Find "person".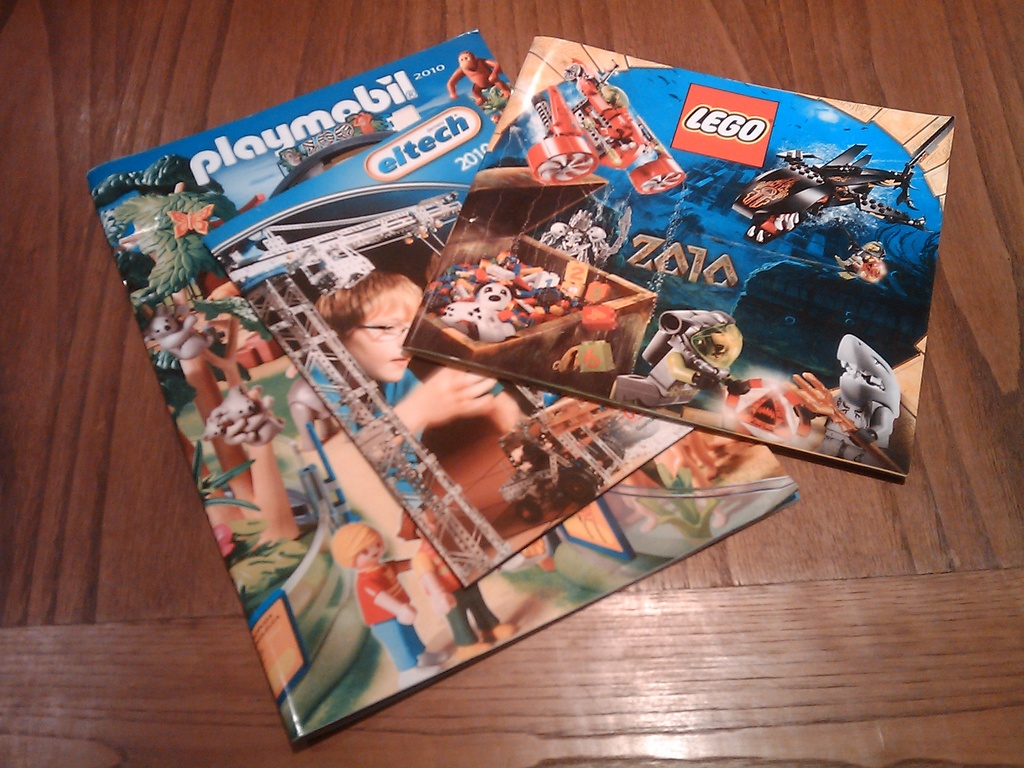
pyautogui.locateOnScreen(324, 520, 451, 684).
